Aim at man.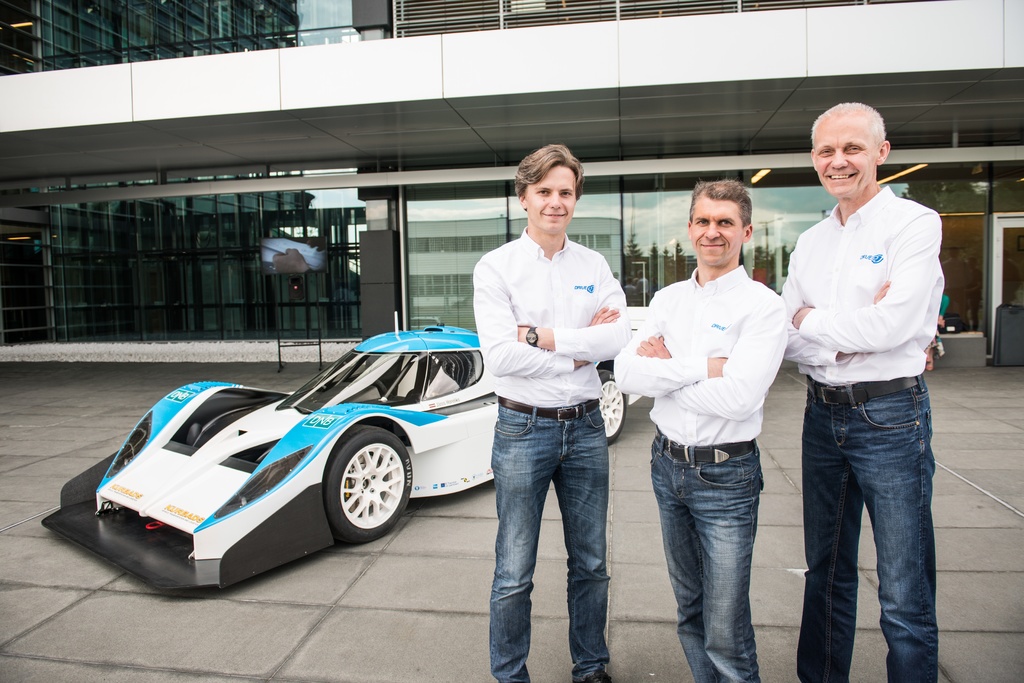
Aimed at (474, 142, 632, 682).
